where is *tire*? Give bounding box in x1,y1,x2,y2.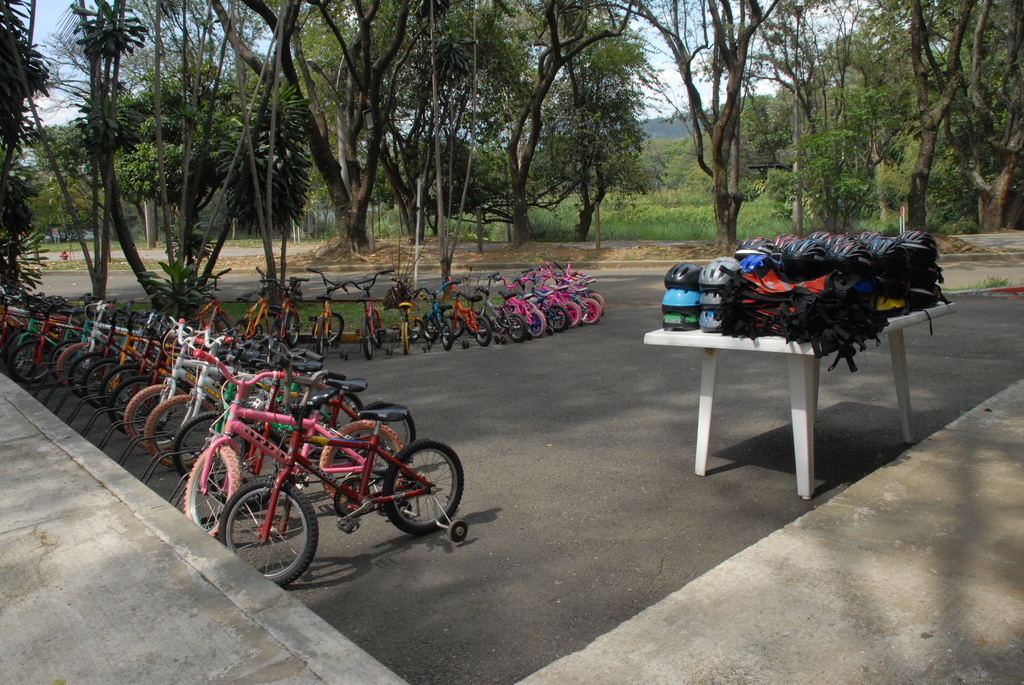
229,317,280,345.
